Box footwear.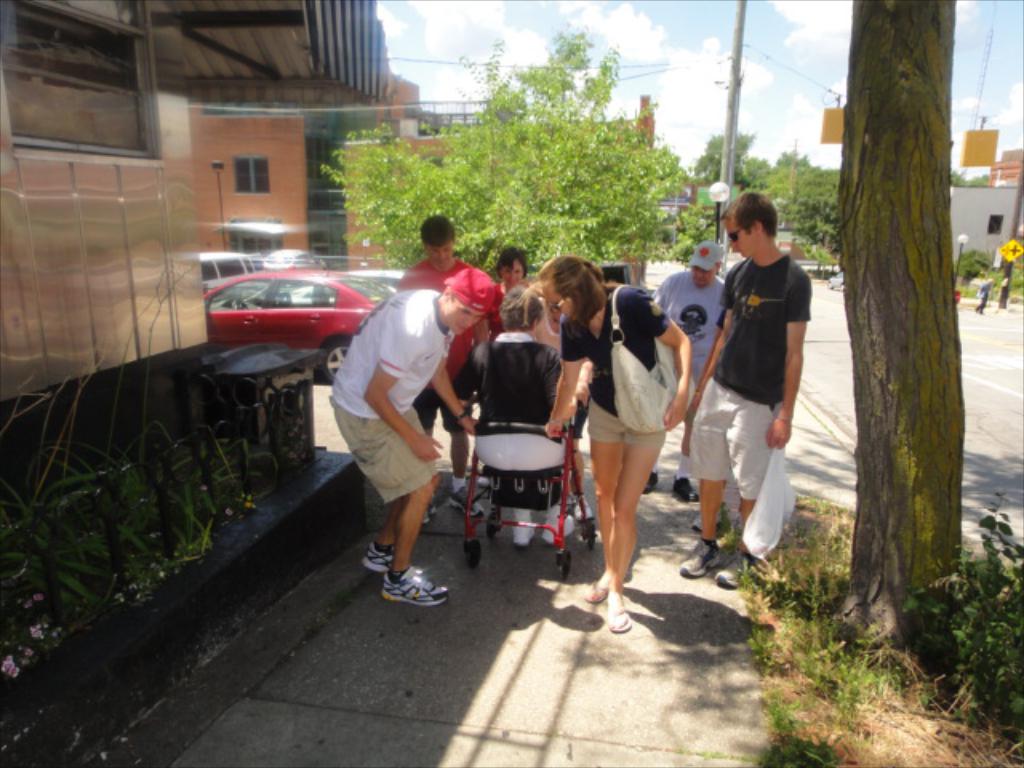
669 472 694 504.
